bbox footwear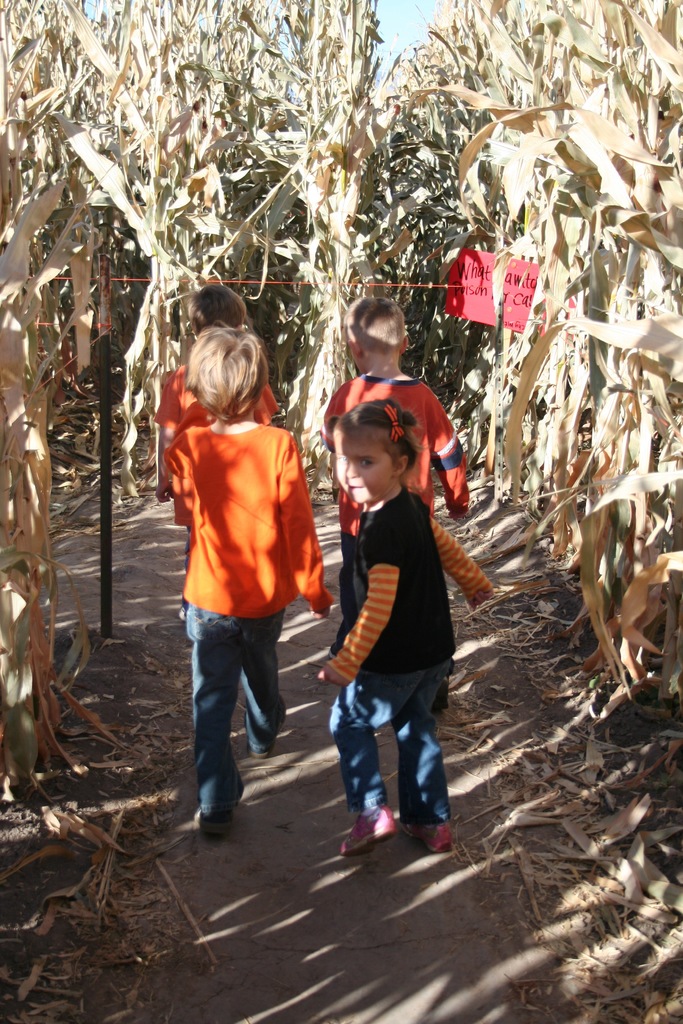
box(197, 778, 248, 841)
